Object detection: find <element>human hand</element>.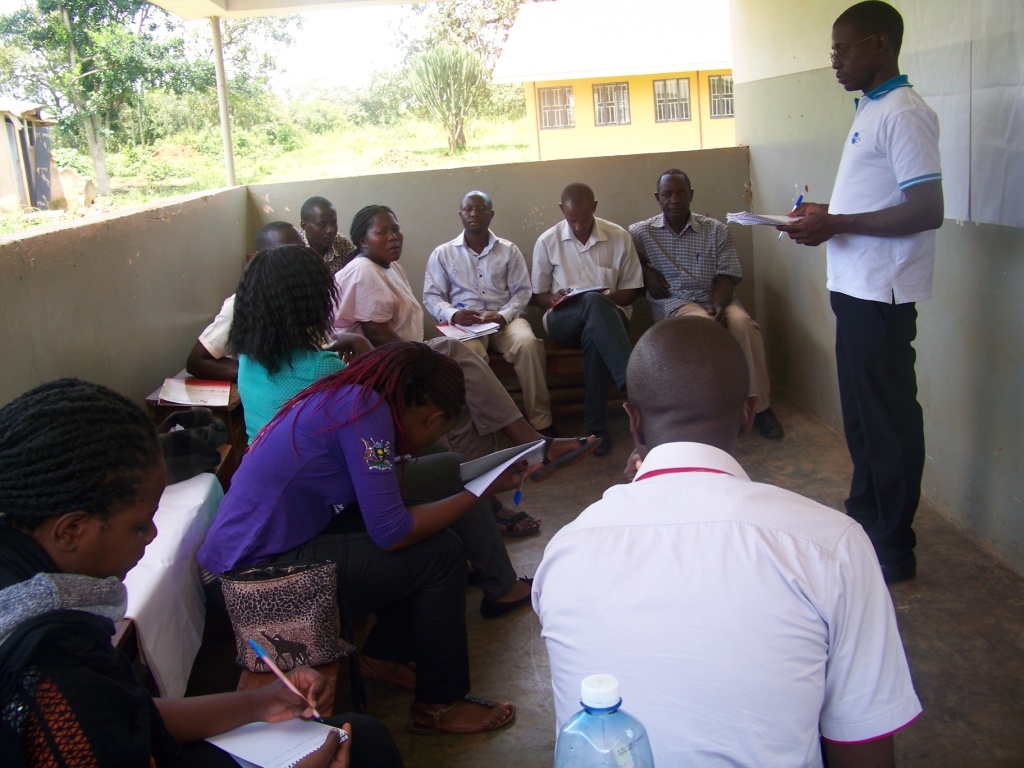
(160, 658, 351, 752).
